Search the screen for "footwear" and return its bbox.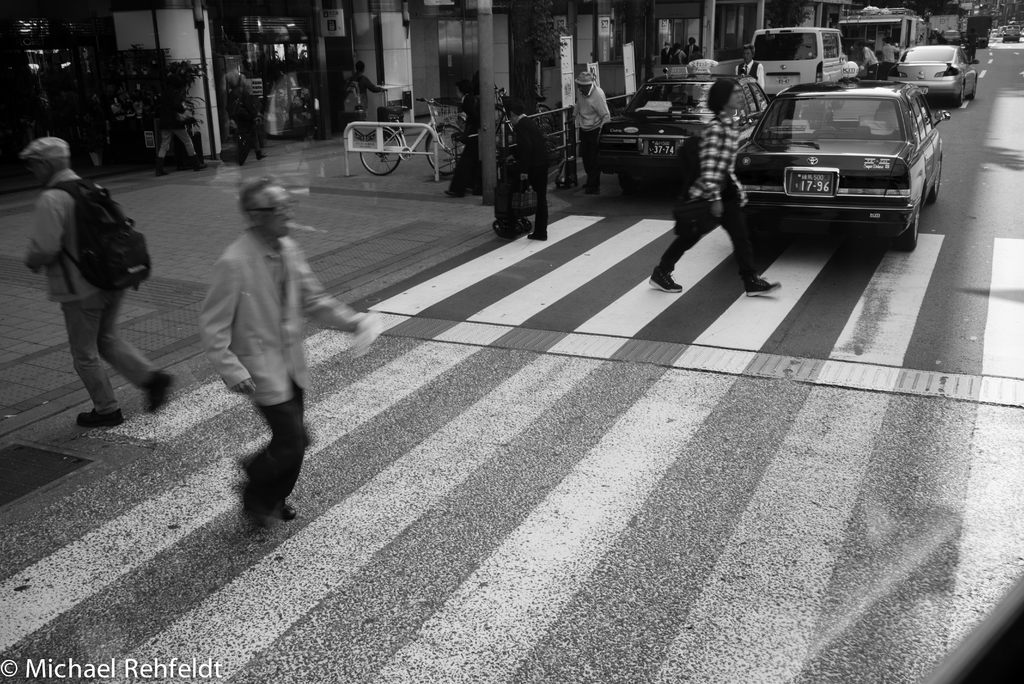
Found: <box>585,187,604,193</box>.
